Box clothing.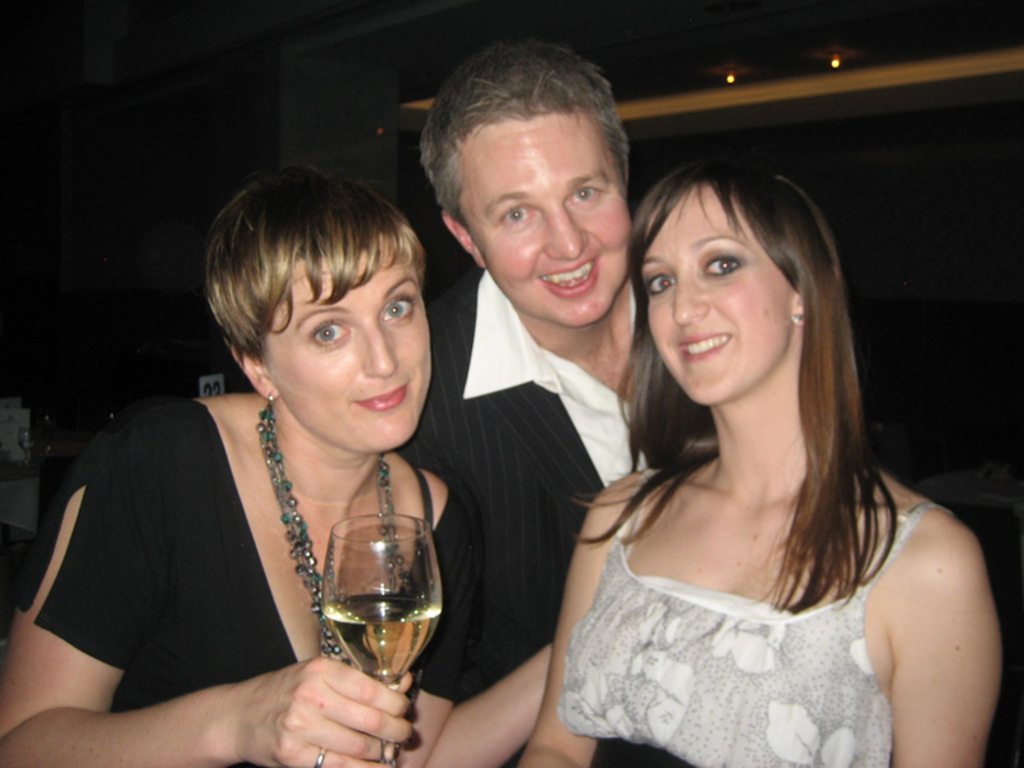
crop(545, 411, 964, 754).
